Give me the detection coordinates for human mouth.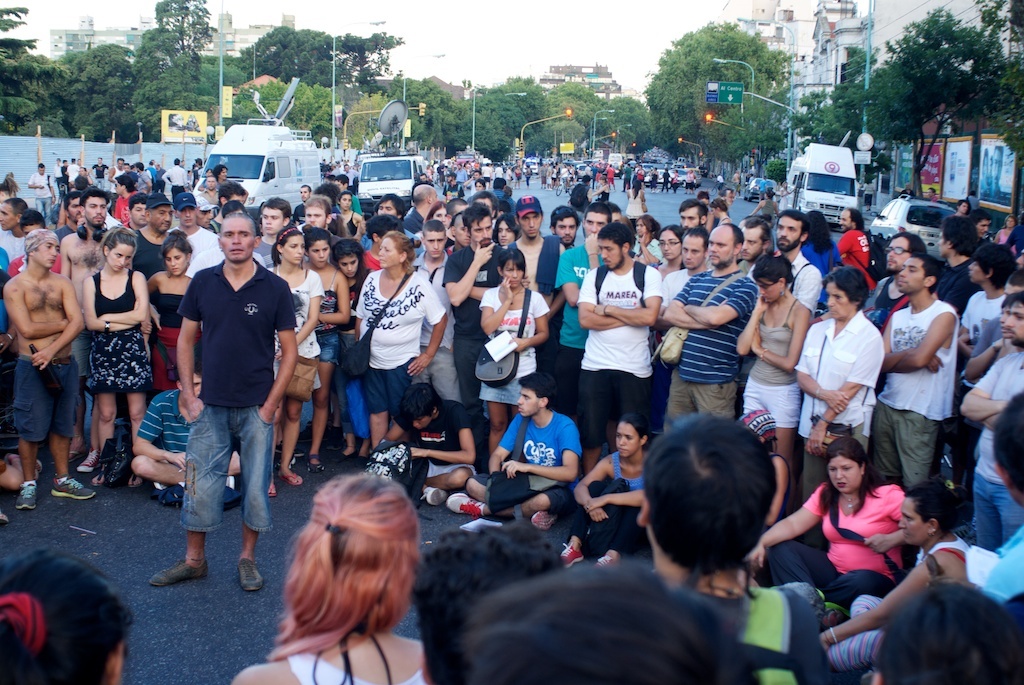
box=[432, 249, 440, 256].
